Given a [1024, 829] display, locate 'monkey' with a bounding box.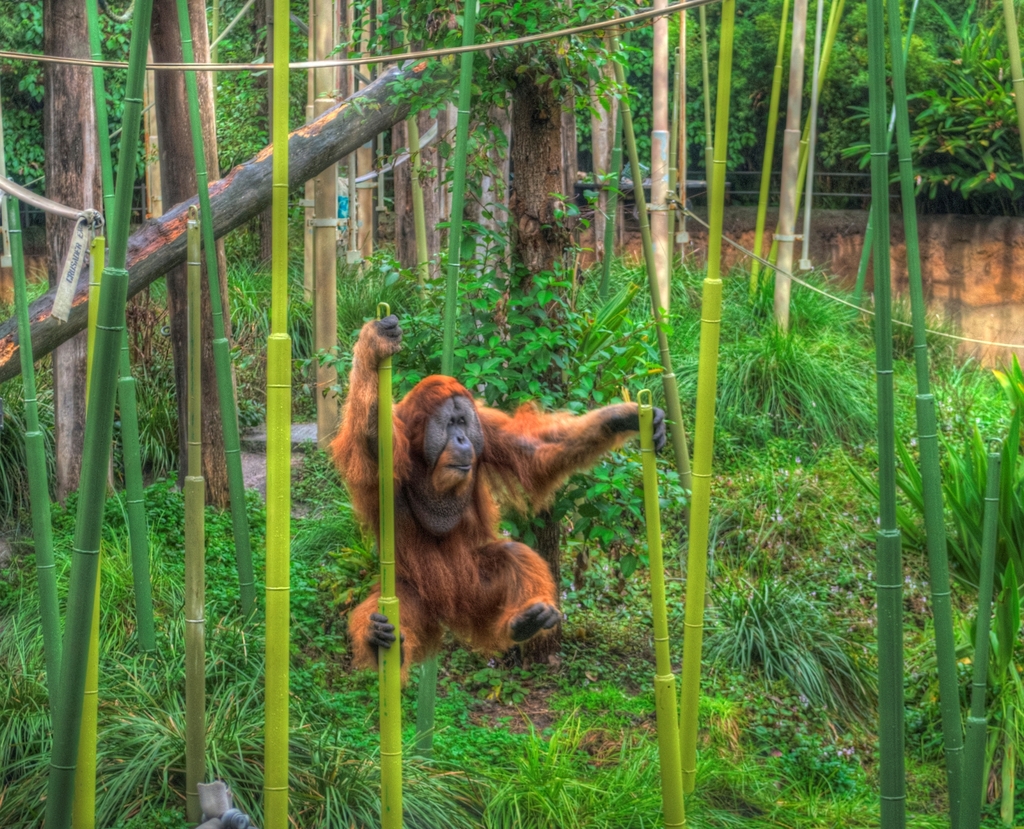
Located: 348, 339, 663, 699.
